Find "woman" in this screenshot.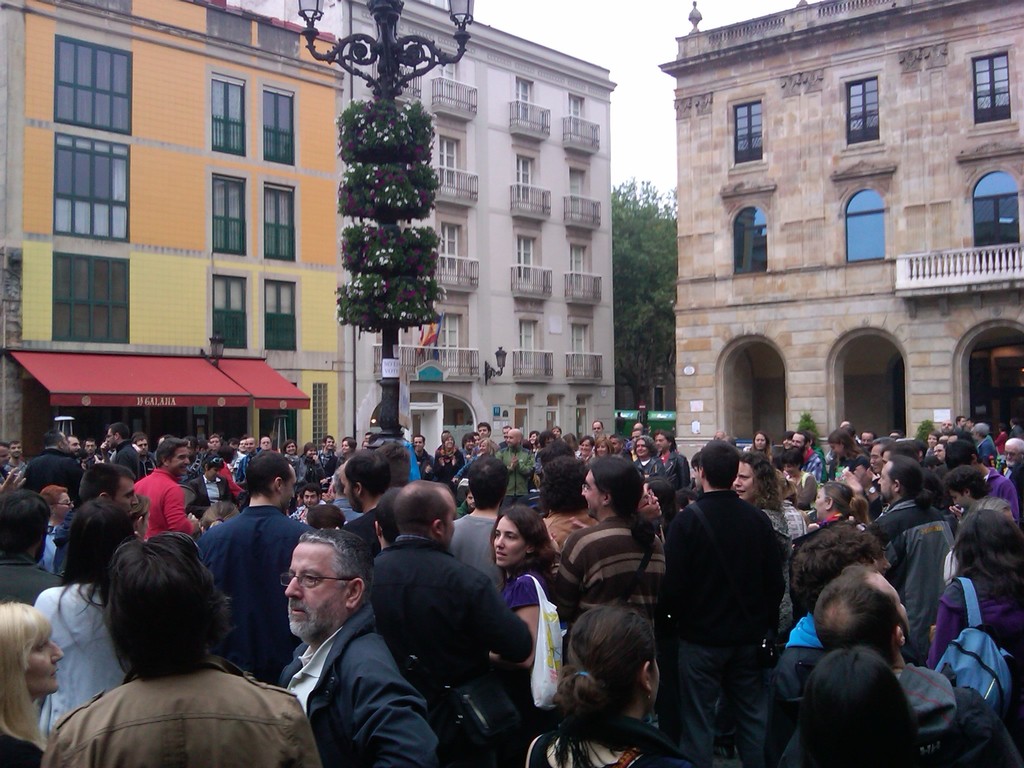
The bounding box for "woman" is <region>436, 434, 465, 480</region>.
